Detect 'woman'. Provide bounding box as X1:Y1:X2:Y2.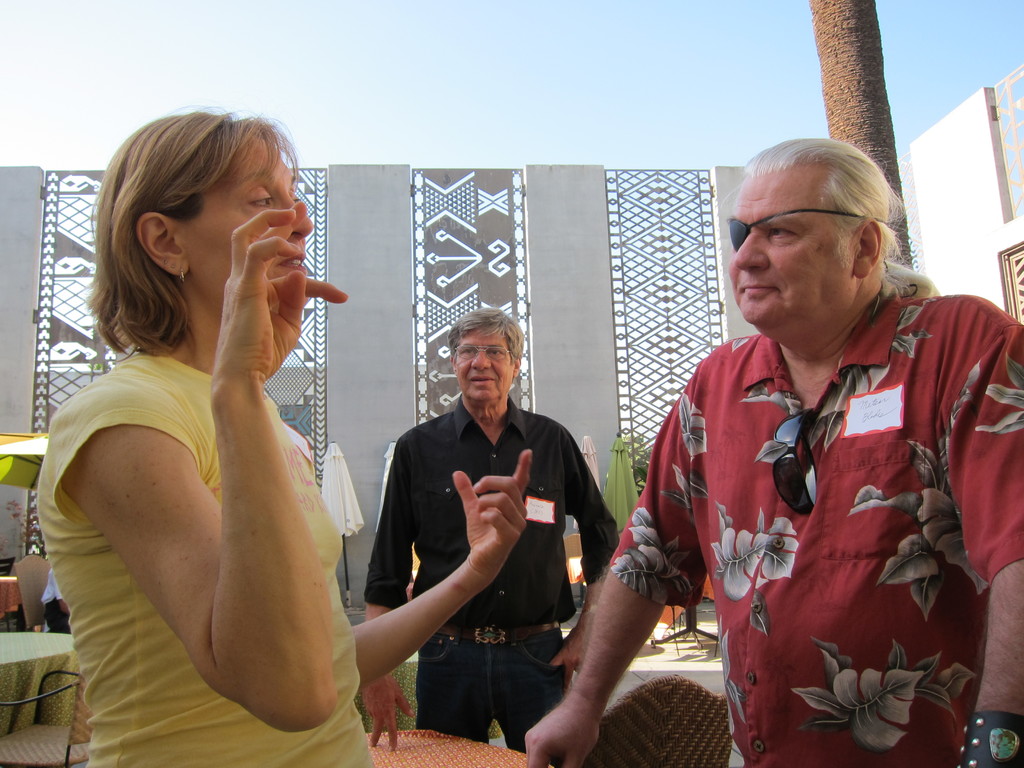
21:105:533:767.
